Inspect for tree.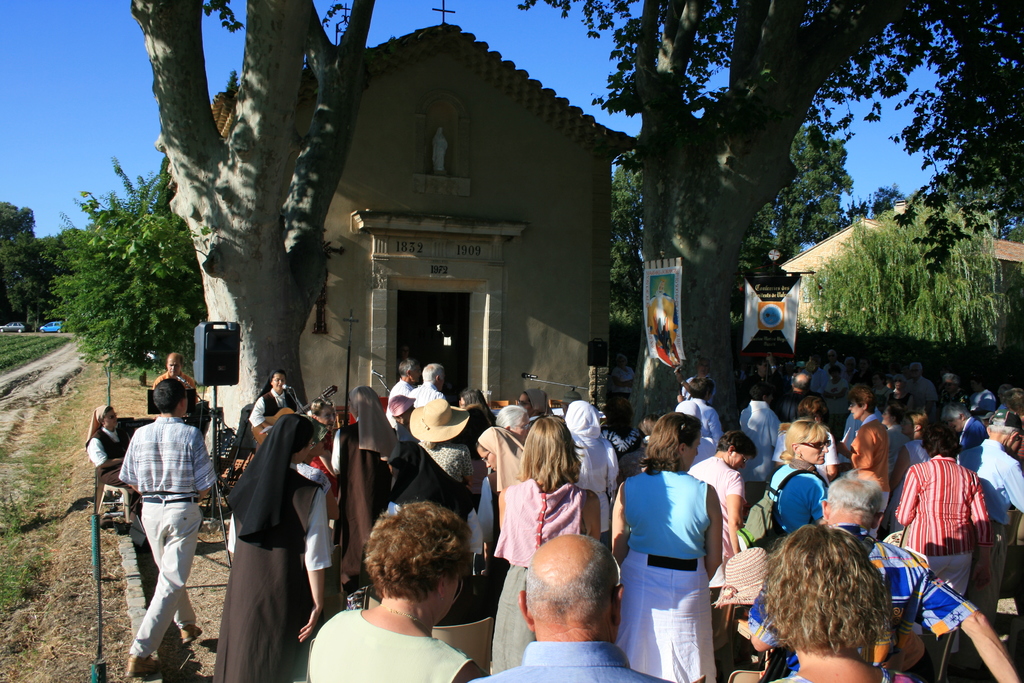
Inspection: 515/1/1023/440.
